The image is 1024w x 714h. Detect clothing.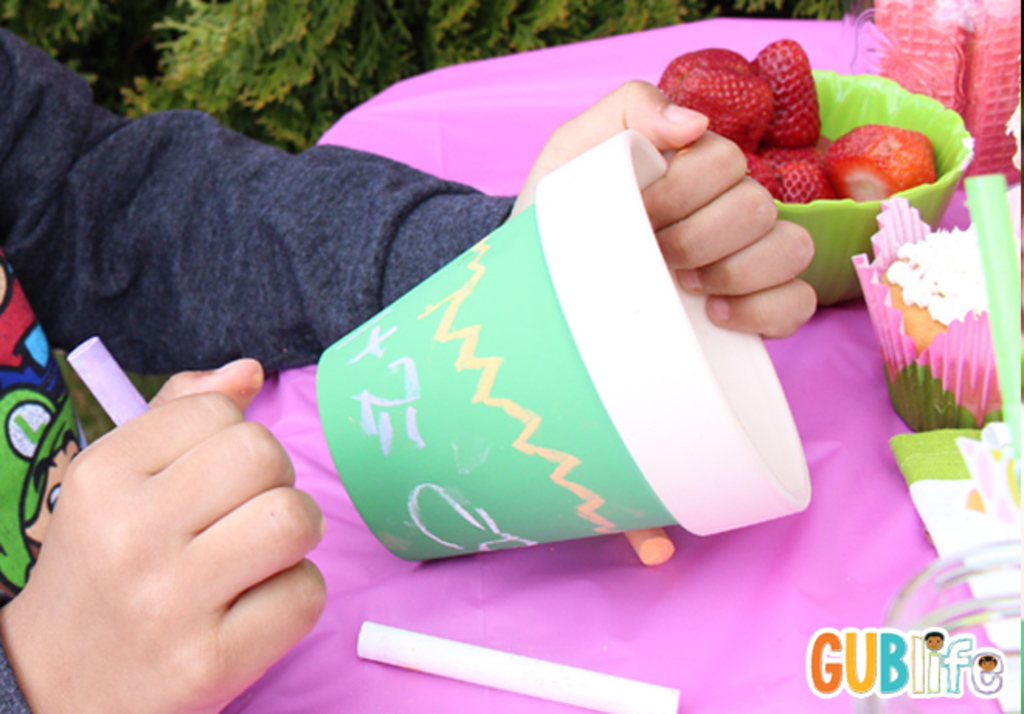
Detection: crop(0, 29, 517, 712).
